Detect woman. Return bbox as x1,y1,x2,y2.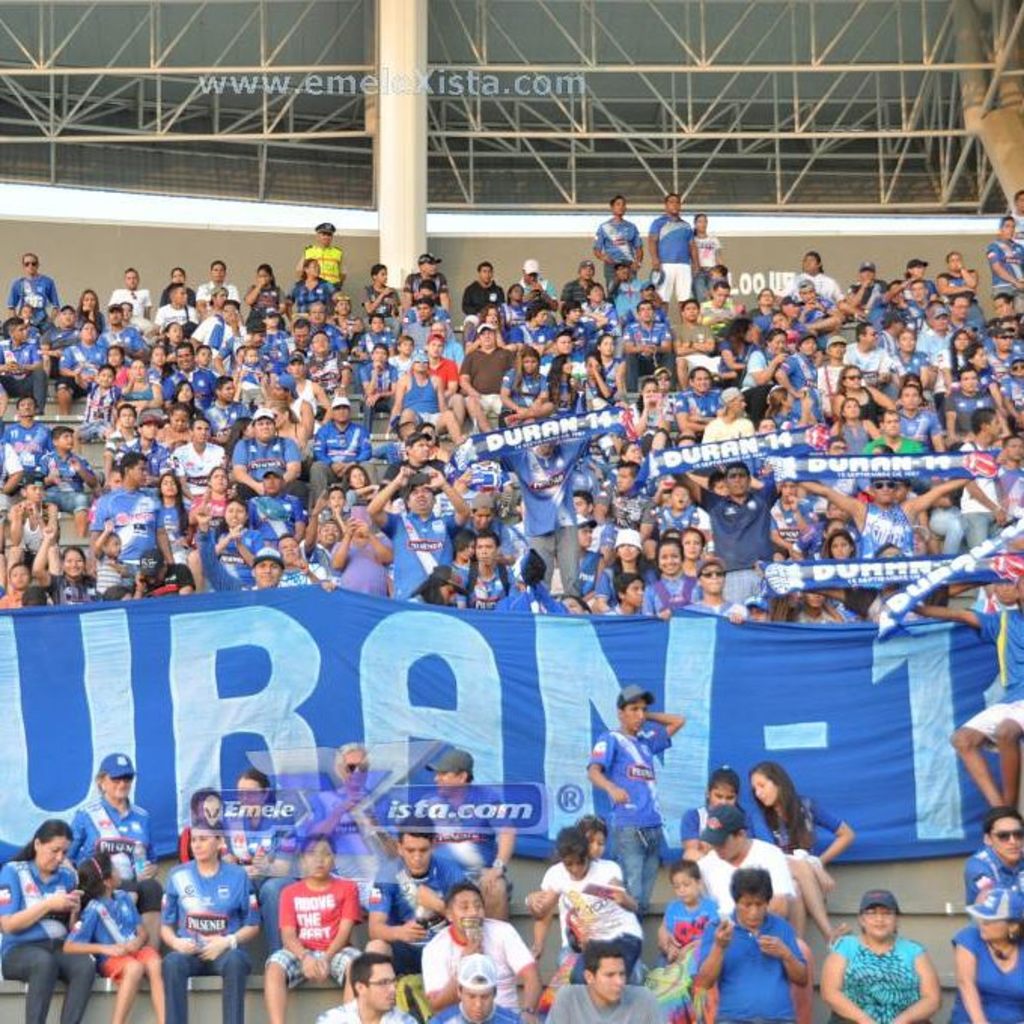
170,378,191,405.
